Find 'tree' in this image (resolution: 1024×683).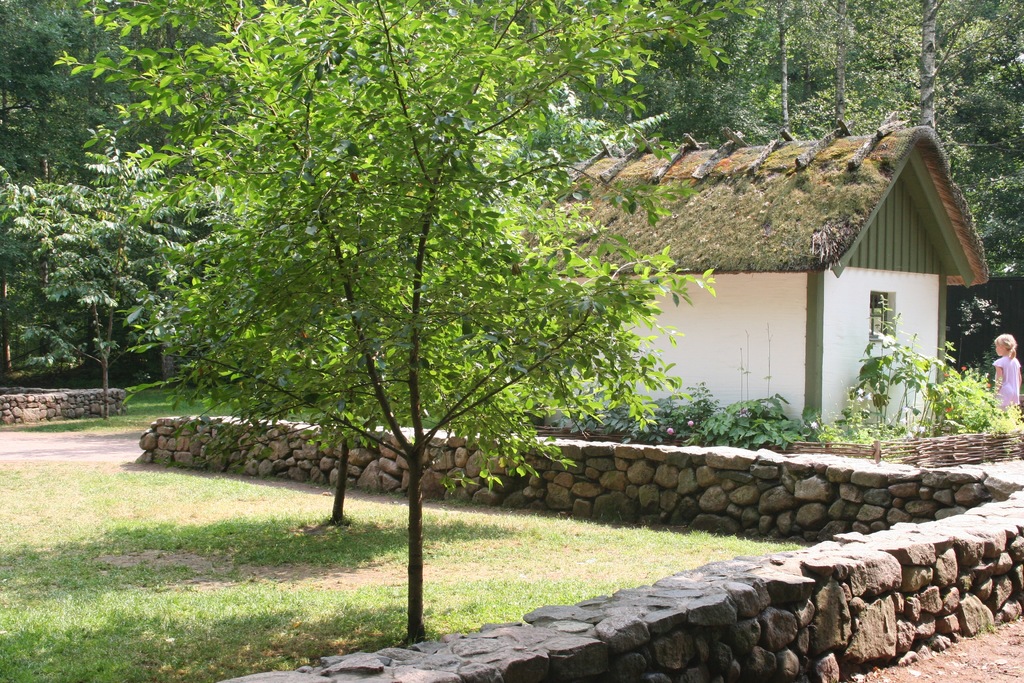
51,0,775,530.
